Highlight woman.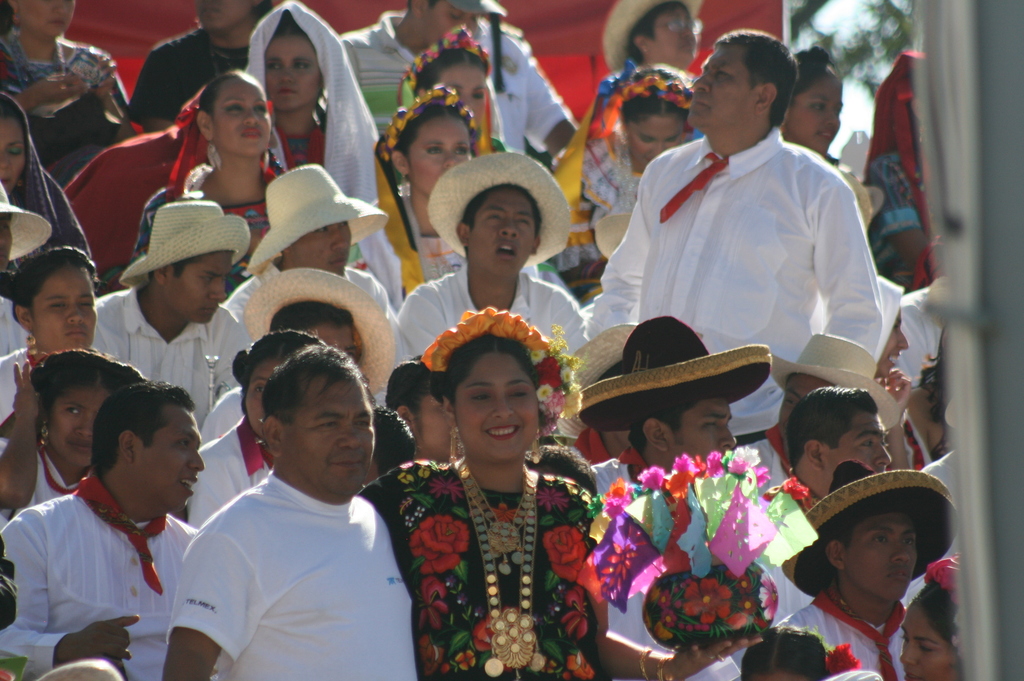
Highlighted region: left=400, top=25, right=514, bottom=166.
